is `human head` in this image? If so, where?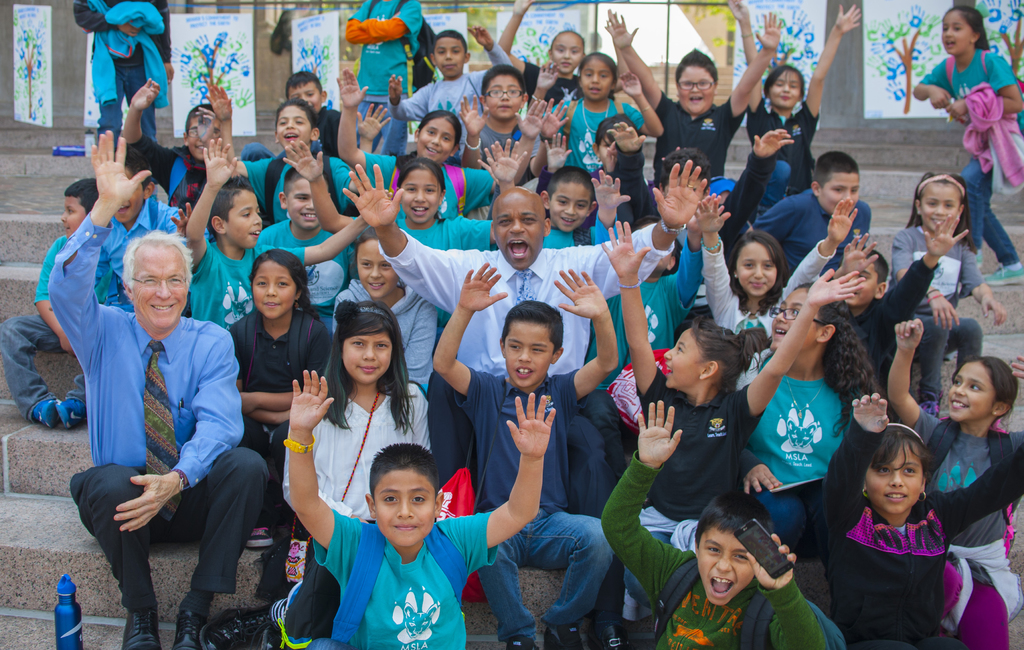
Yes, at (x1=653, y1=145, x2=715, y2=197).
